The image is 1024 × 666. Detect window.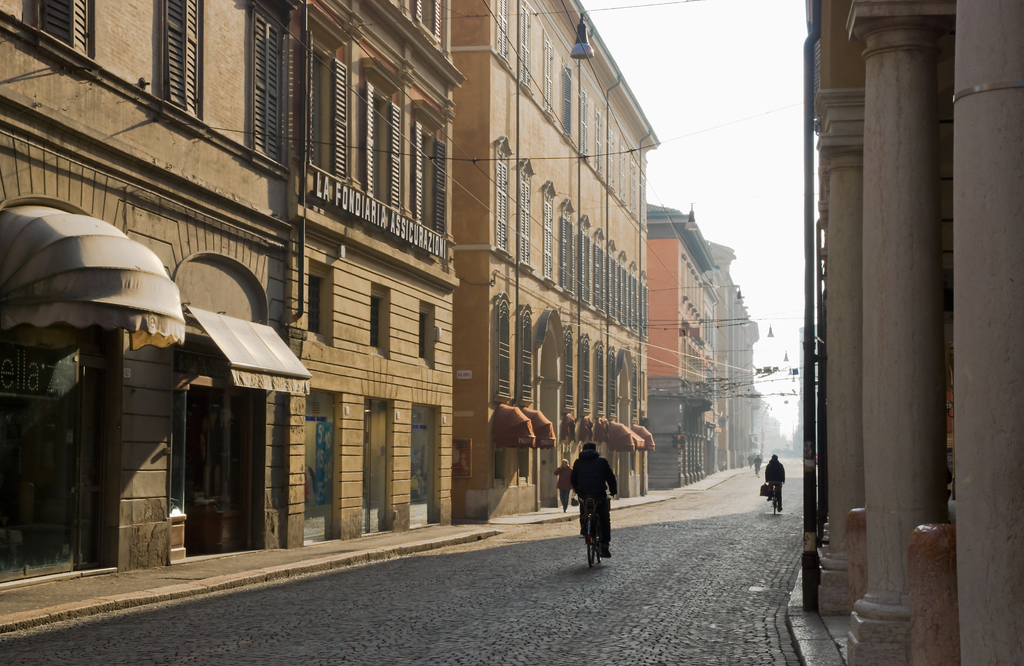
Detection: <bbox>518, 310, 533, 401</bbox>.
